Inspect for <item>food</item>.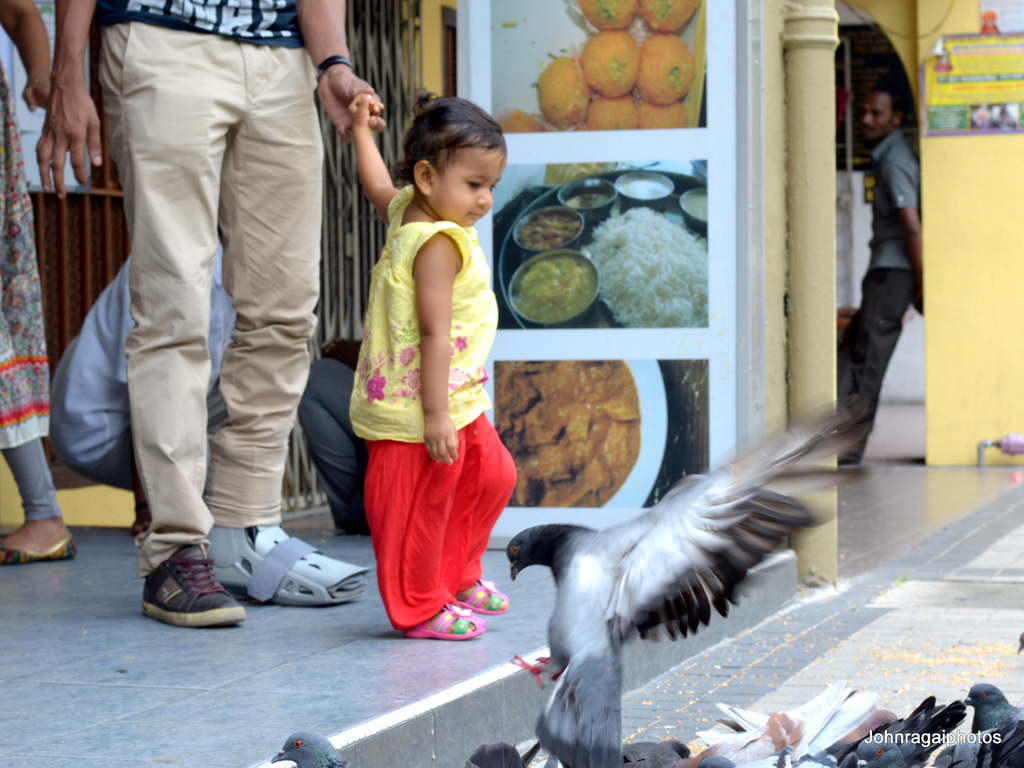
Inspection: [x1=513, y1=169, x2=706, y2=328].
